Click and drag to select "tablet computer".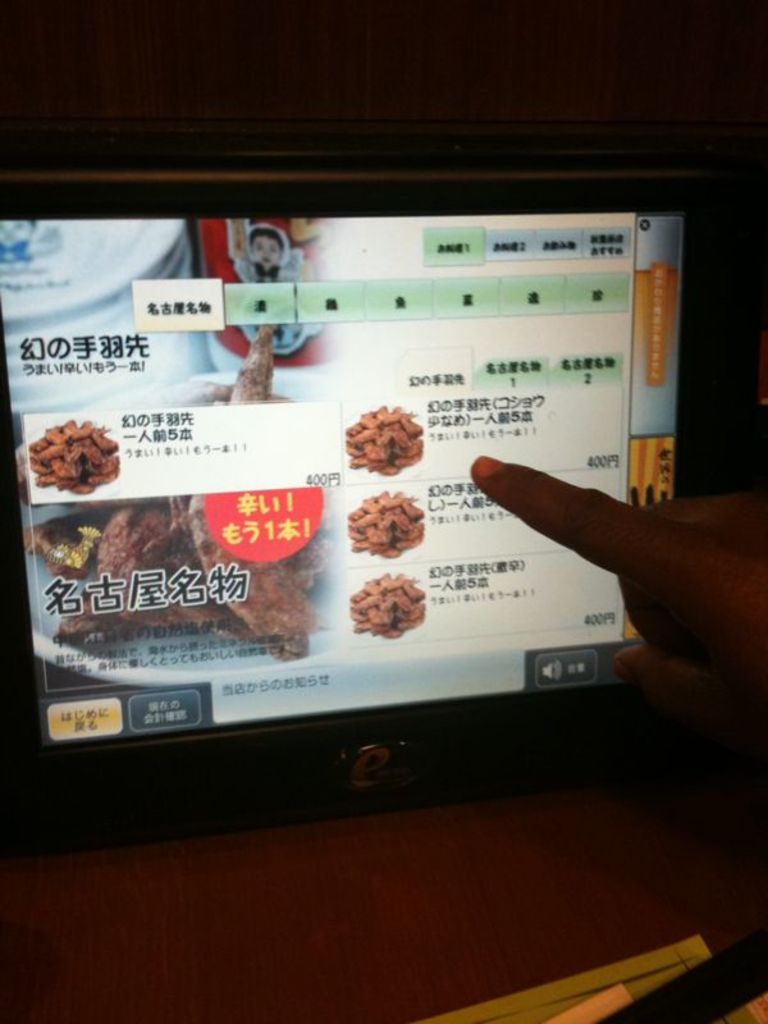
Selection: l=0, t=140, r=736, b=859.
